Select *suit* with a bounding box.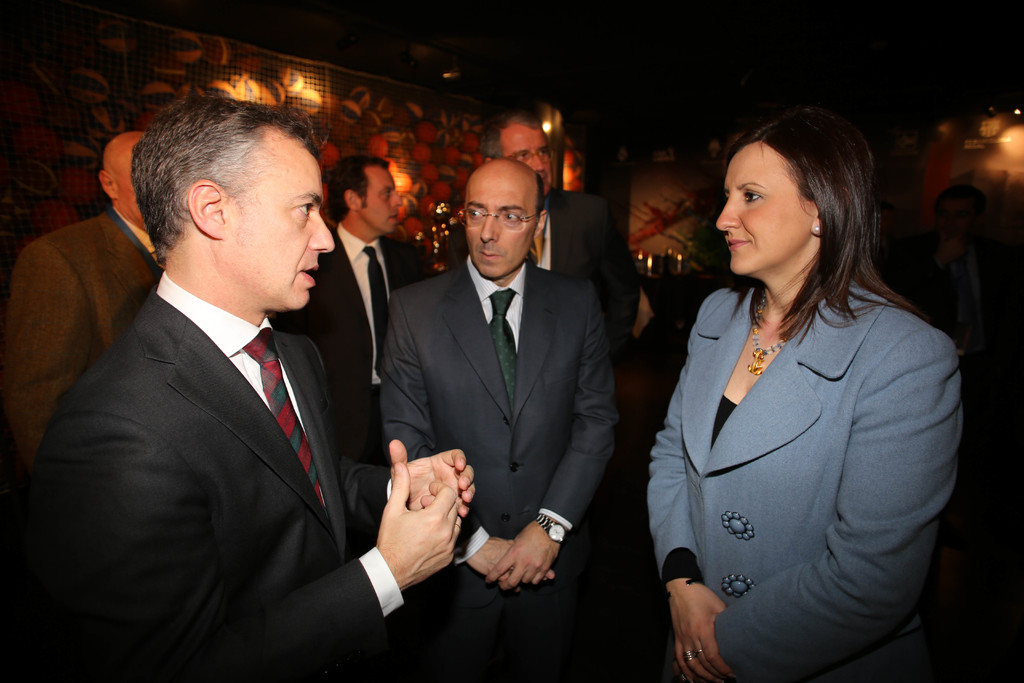
bbox=[275, 226, 437, 465].
